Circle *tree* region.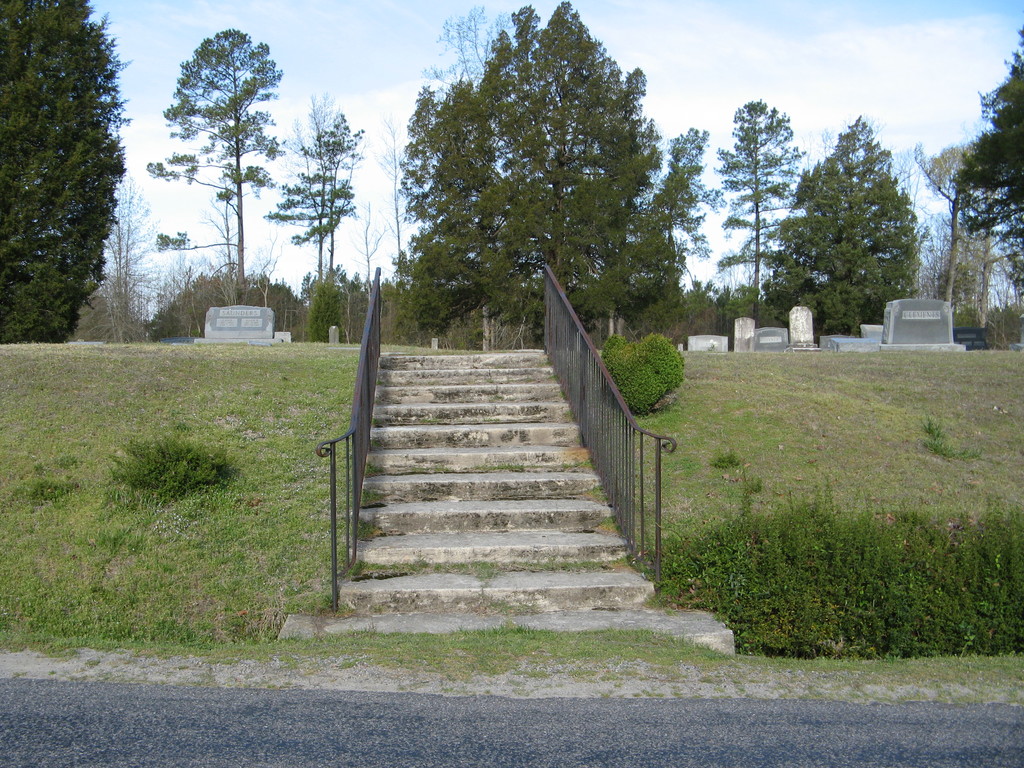
Region: rect(705, 97, 813, 327).
